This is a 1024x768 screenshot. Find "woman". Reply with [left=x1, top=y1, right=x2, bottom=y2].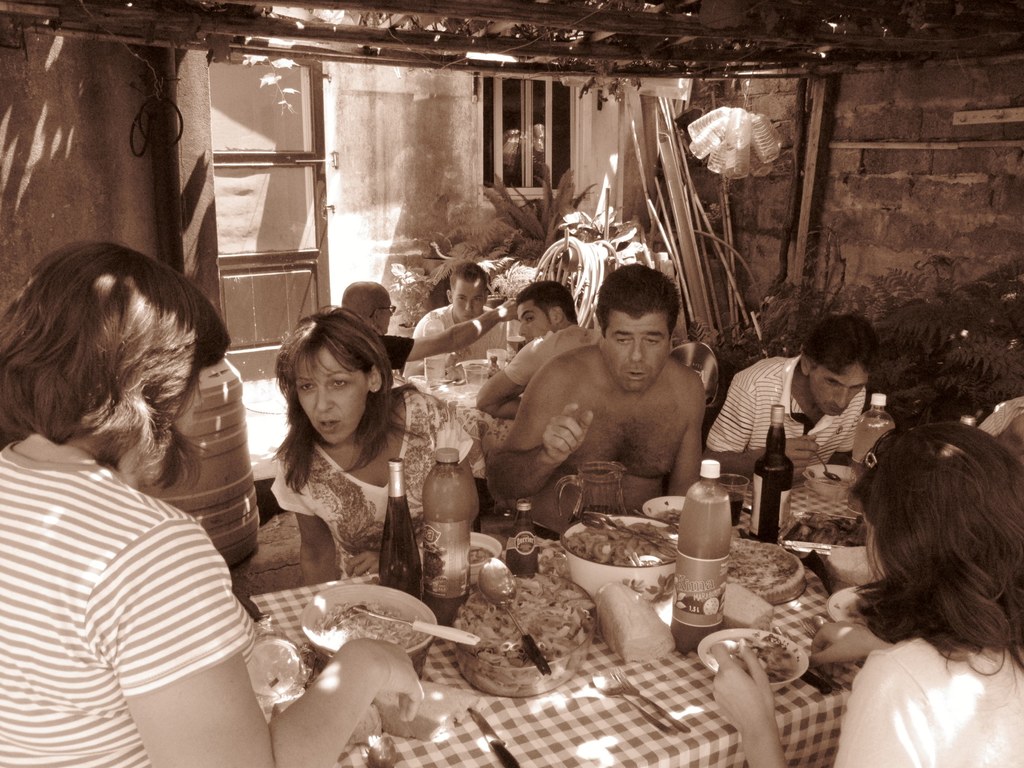
[left=710, top=422, right=1023, bottom=767].
